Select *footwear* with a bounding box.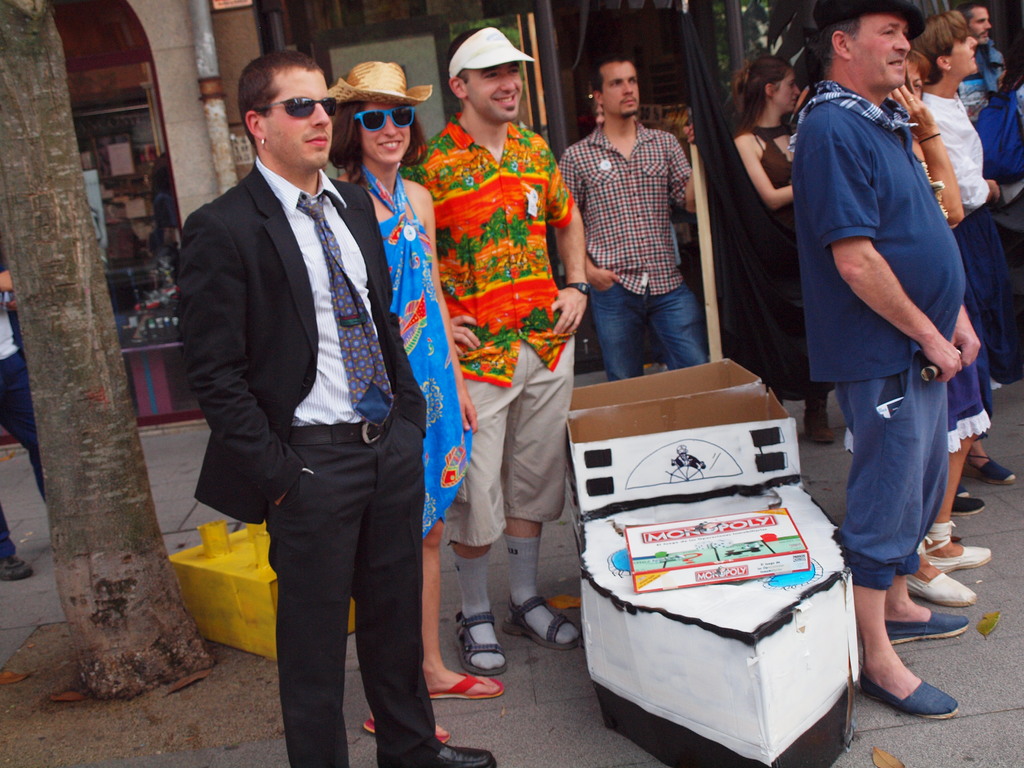
(924,521,995,575).
